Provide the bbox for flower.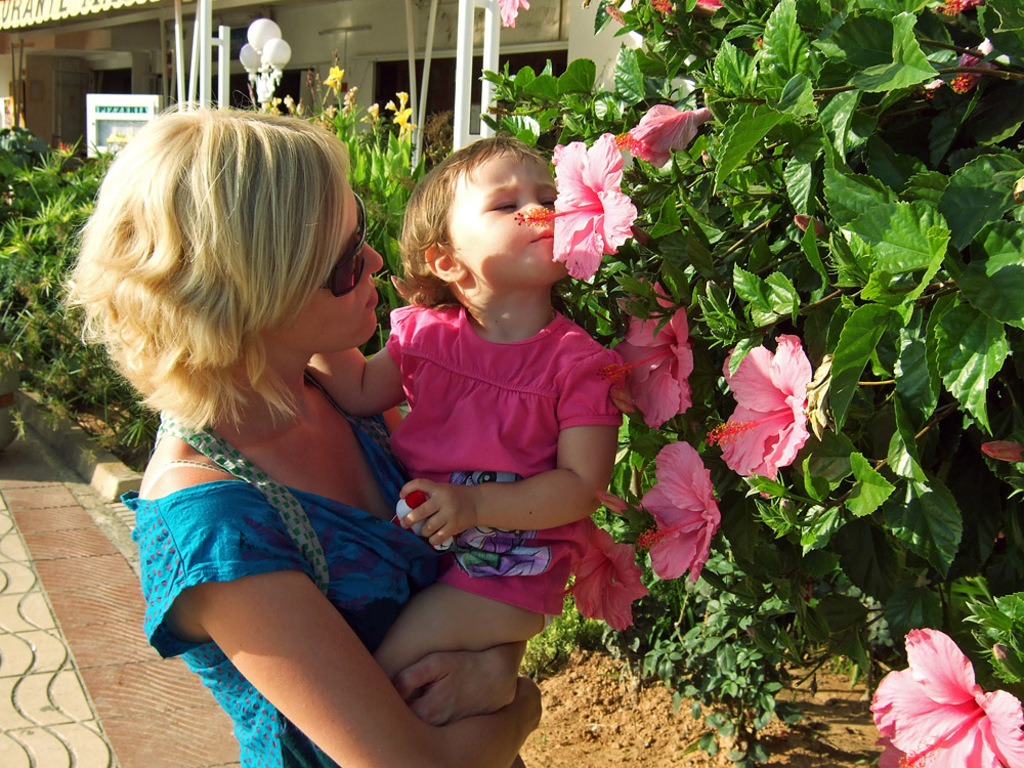
(left=596, top=281, right=698, bottom=432).
